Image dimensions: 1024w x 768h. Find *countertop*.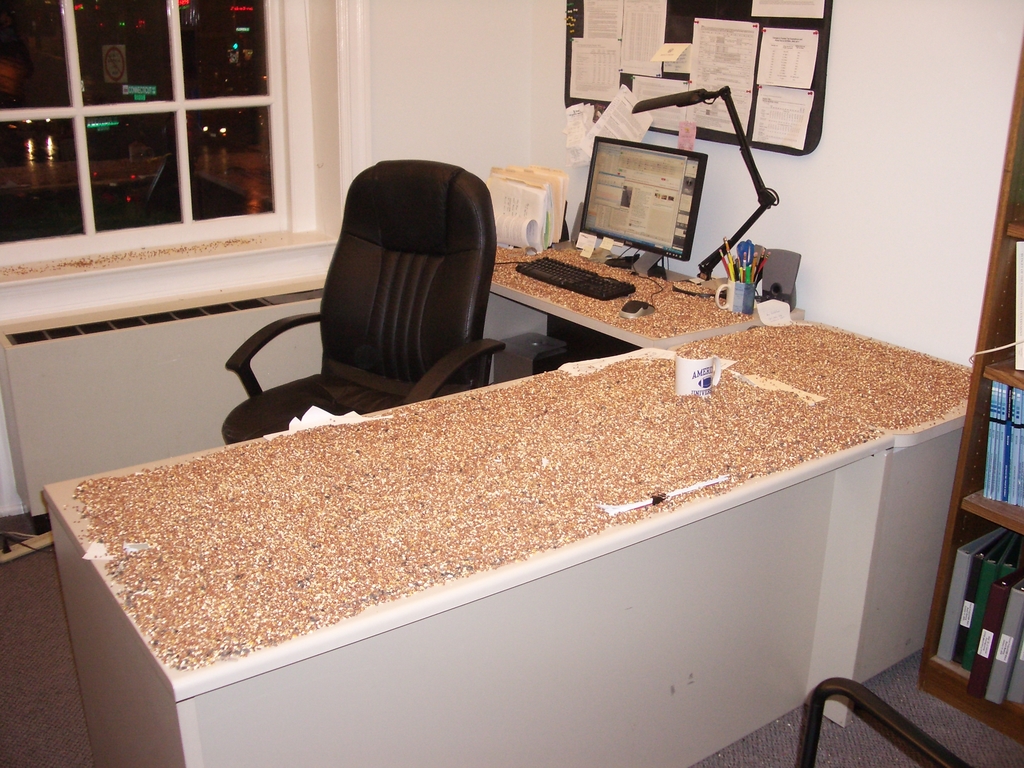
region(0, 218, 983, 767).
